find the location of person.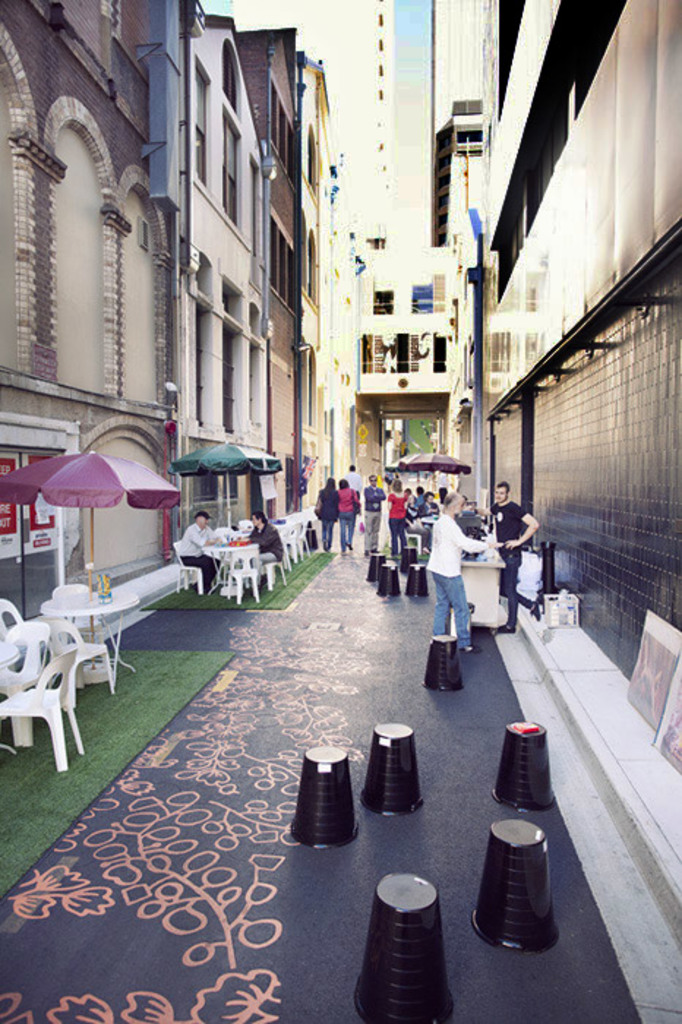
Location: {"x1": 483, "y1": 481, "x2": 536, "y2": 625}.
